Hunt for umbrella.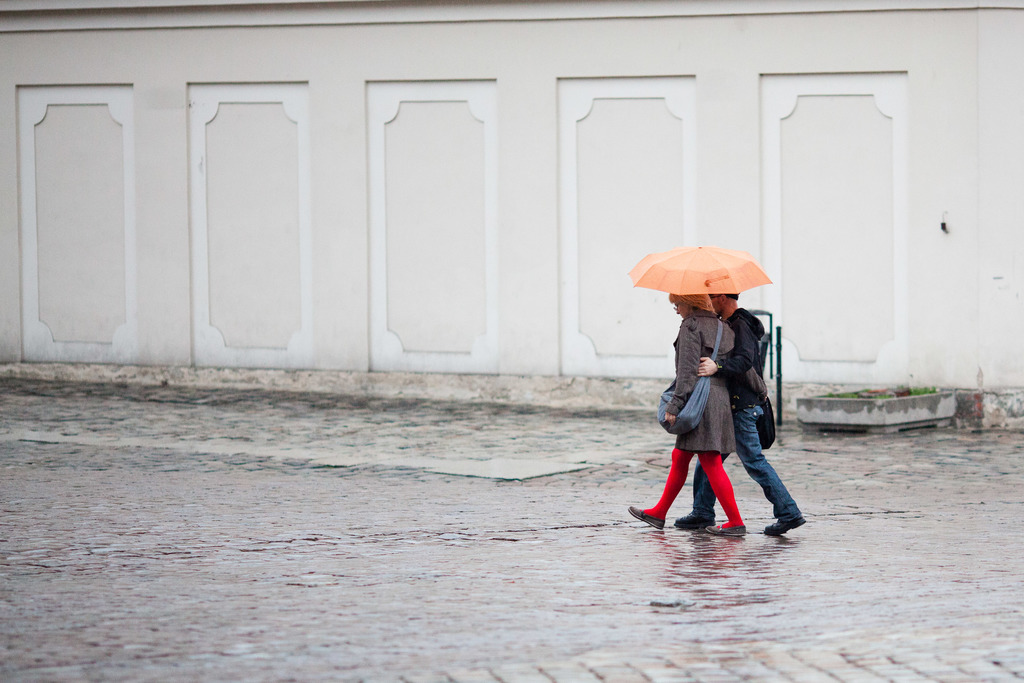
Hunted down at 622:243:772:295.
